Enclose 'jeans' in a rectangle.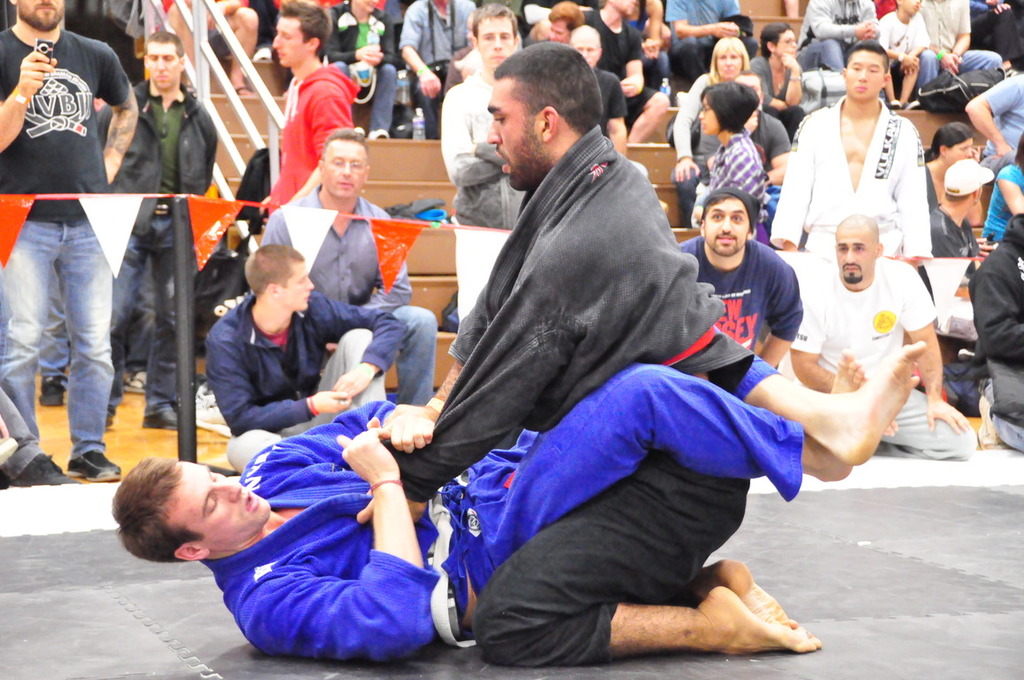
crop(229, 319, 394, 468).
